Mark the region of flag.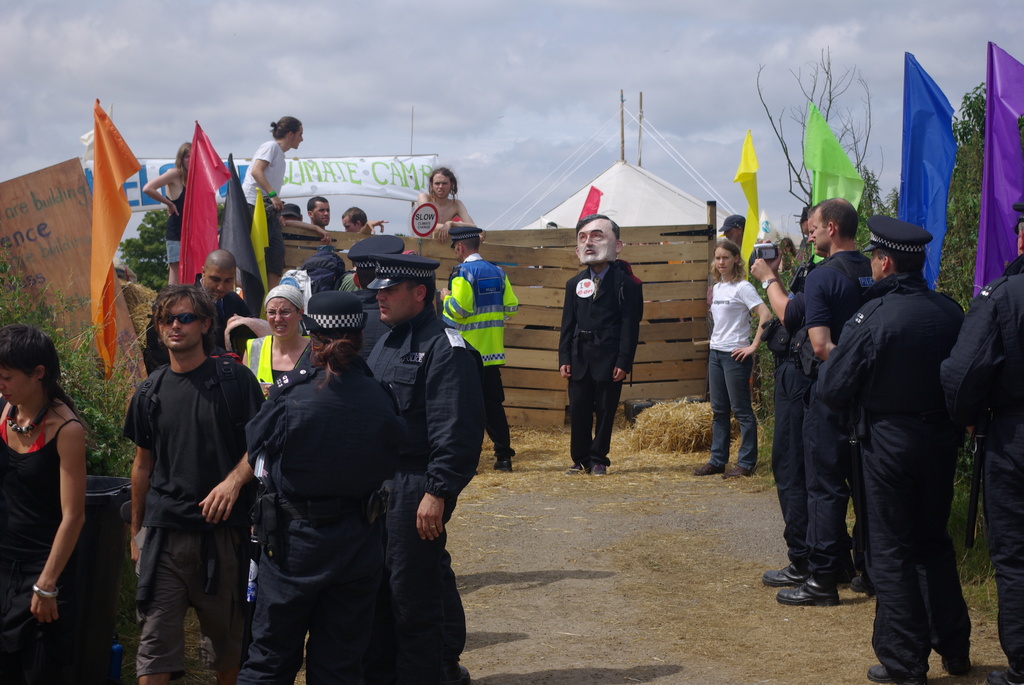
Region: crop(907, 54, 974, 257).
